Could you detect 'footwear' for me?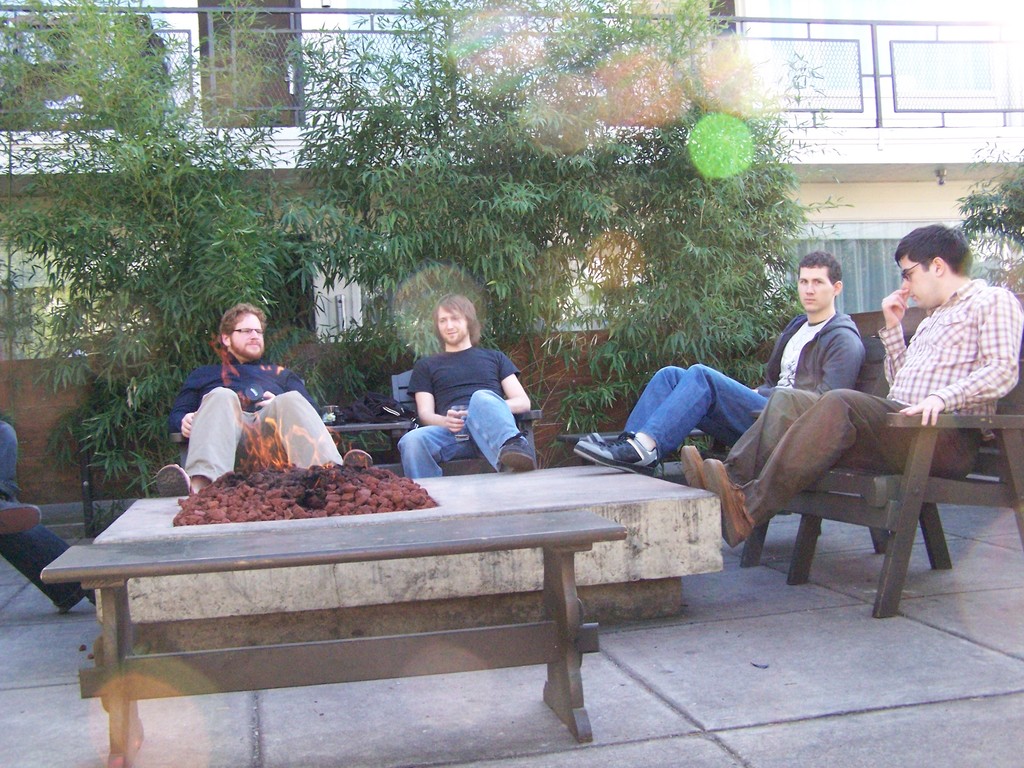
Detection result: box=[507, 433, 536, 470].
